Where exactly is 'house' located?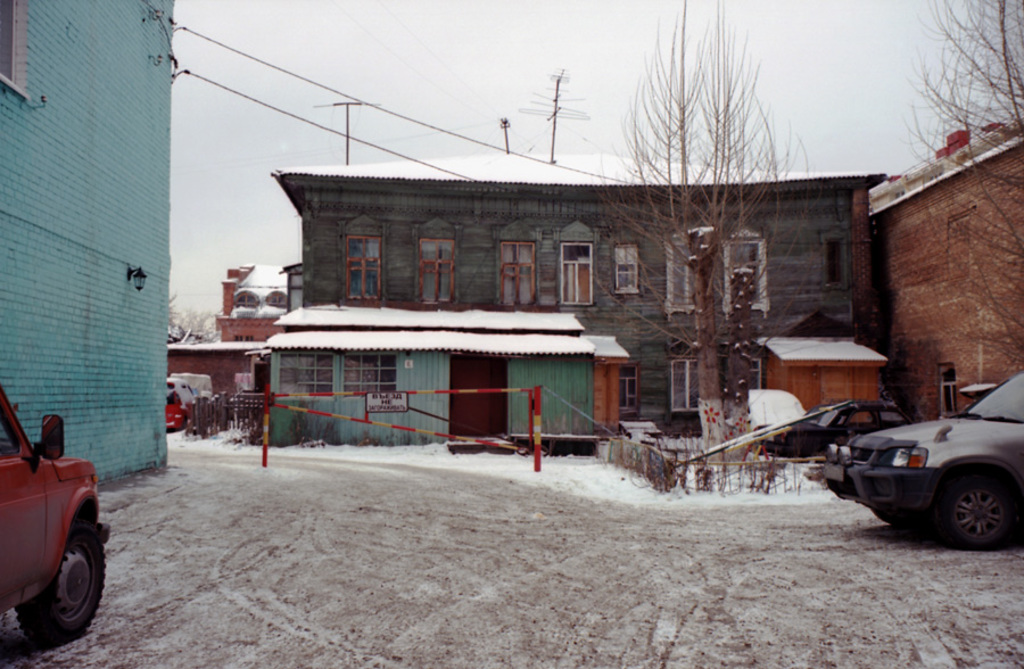
Its bounding box is [left=258, top=302, right=600, bottom=452].
